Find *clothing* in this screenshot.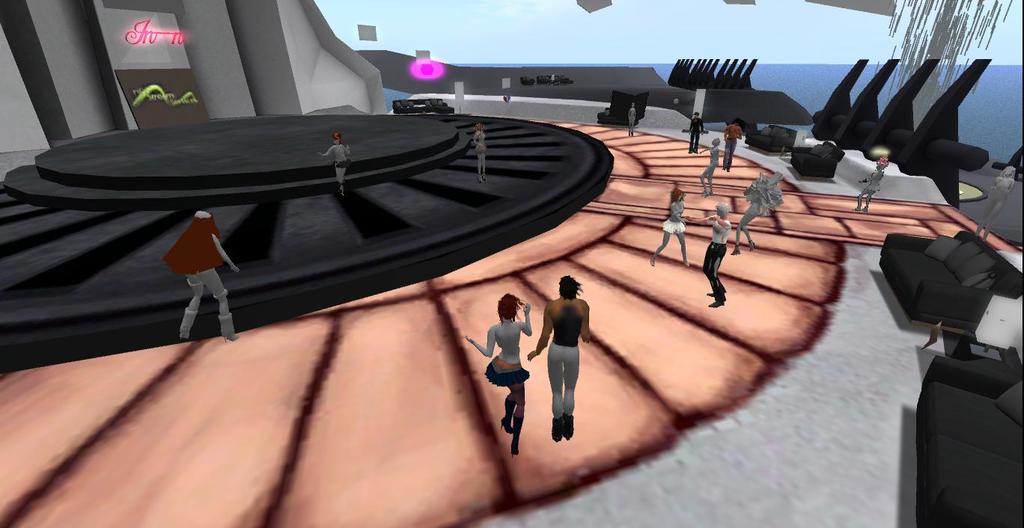
The bounding box for *clothing* is rect(722, 124, 742, 168).
